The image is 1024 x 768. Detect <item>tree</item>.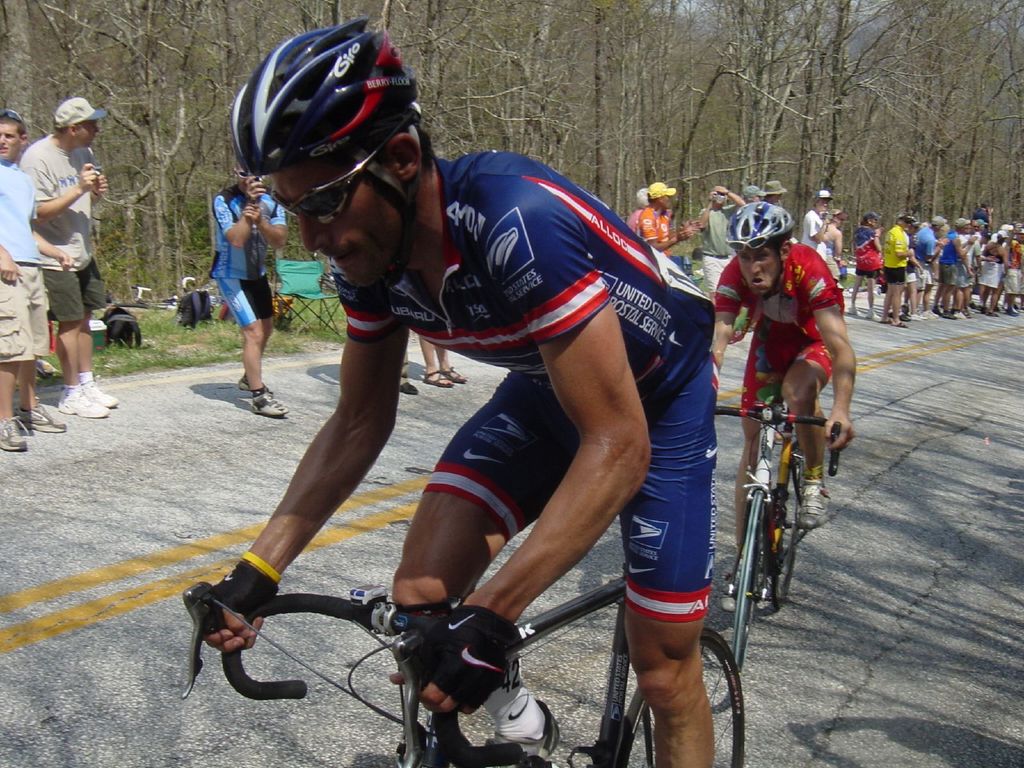
Detection: 781, 0, 915, 227.
